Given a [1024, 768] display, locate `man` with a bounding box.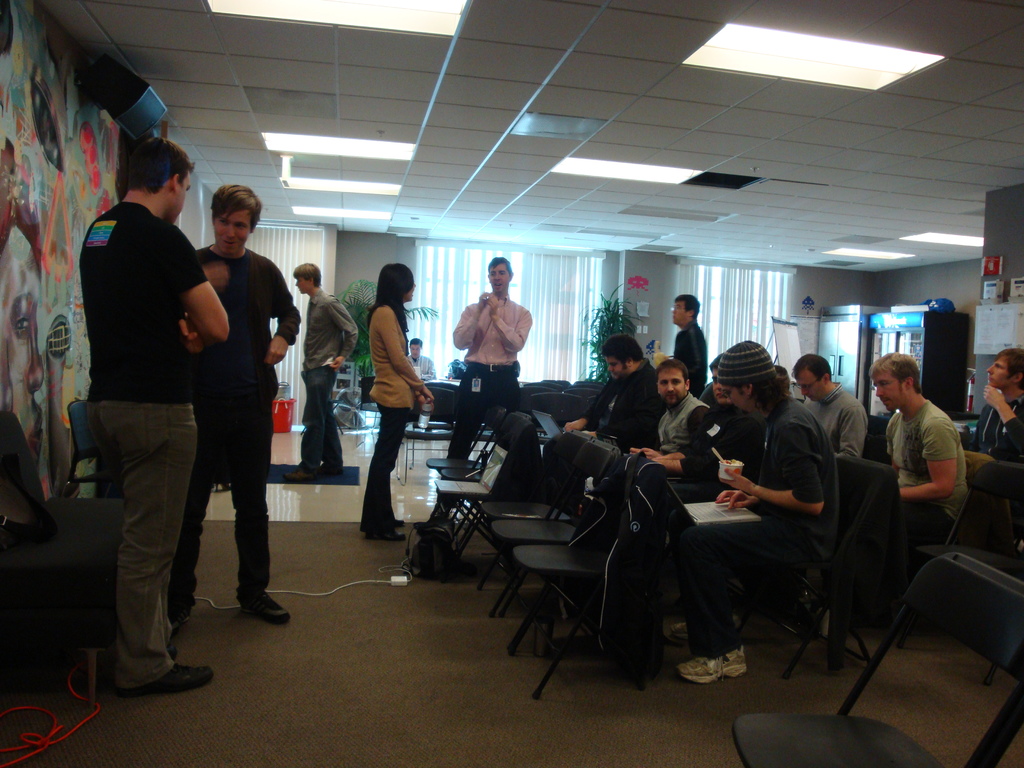
Located: [left=797, top=347, right=869, bottom=459].
